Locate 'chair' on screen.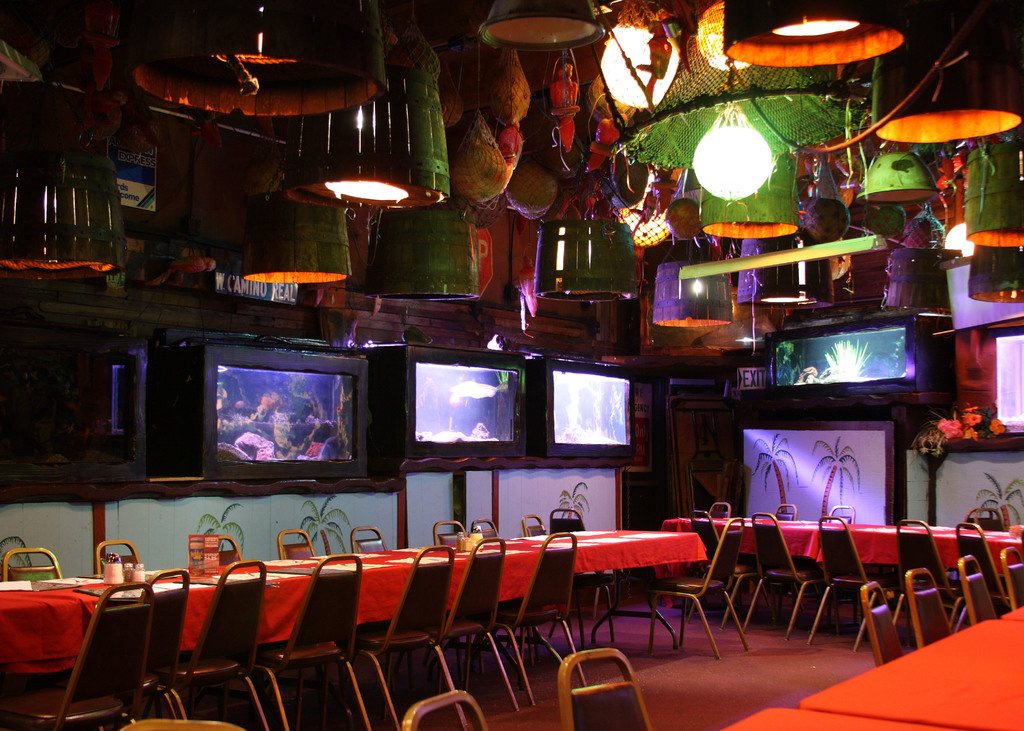
On screen at x1=862 y1=576 x2=902 y2=670.
